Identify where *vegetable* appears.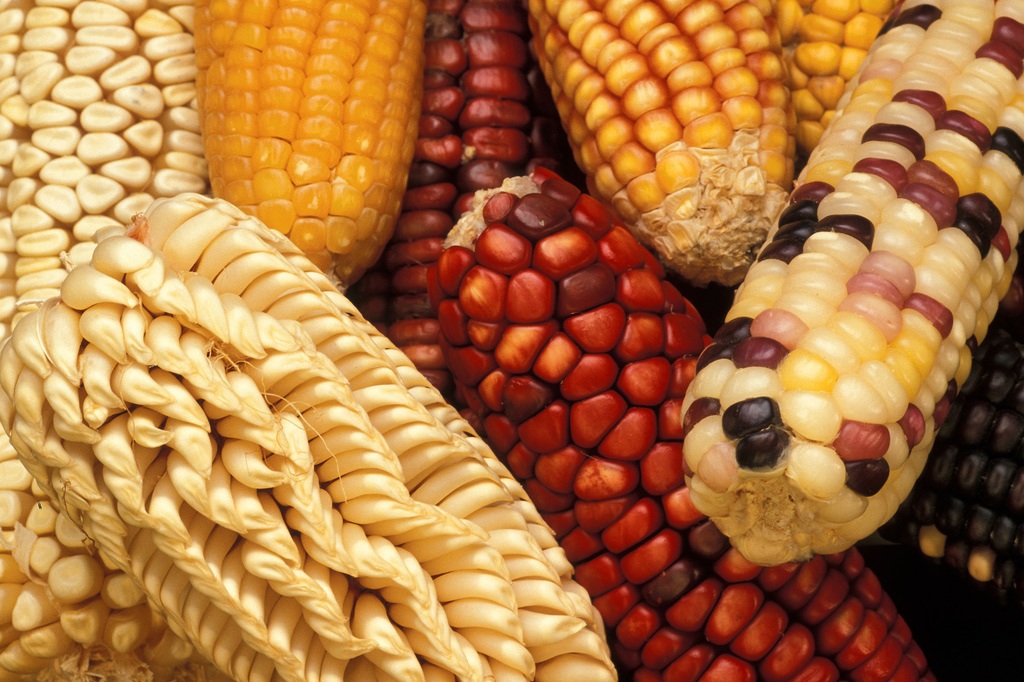
Appears at crop(419, 156, 929, 681).
